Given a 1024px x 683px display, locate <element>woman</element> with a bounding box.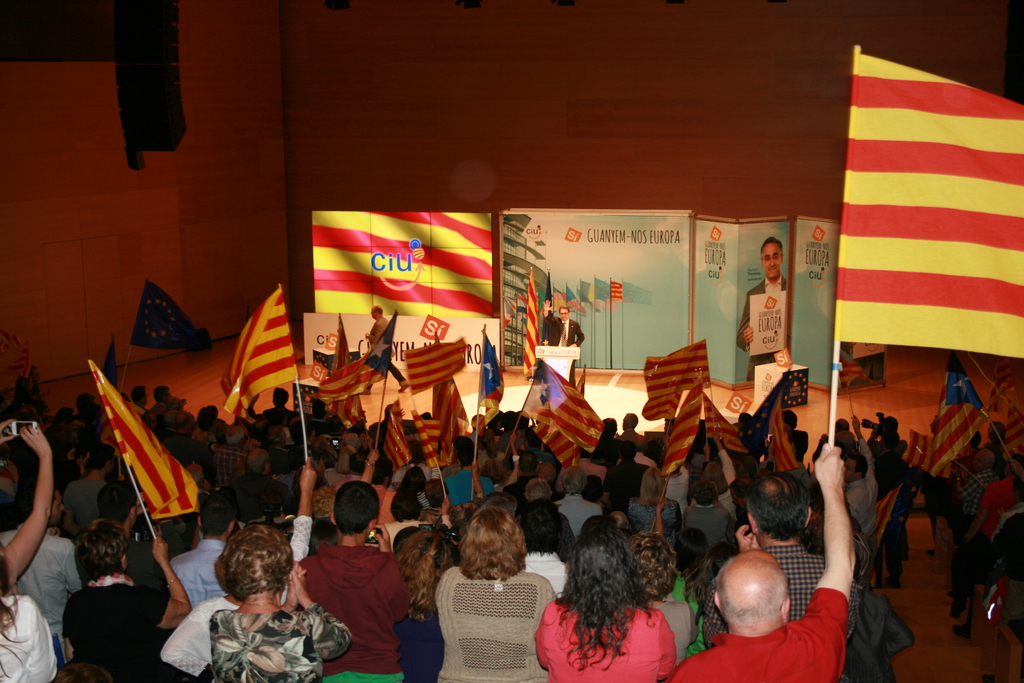
Located: bbox(205, 520, 357, 682).
